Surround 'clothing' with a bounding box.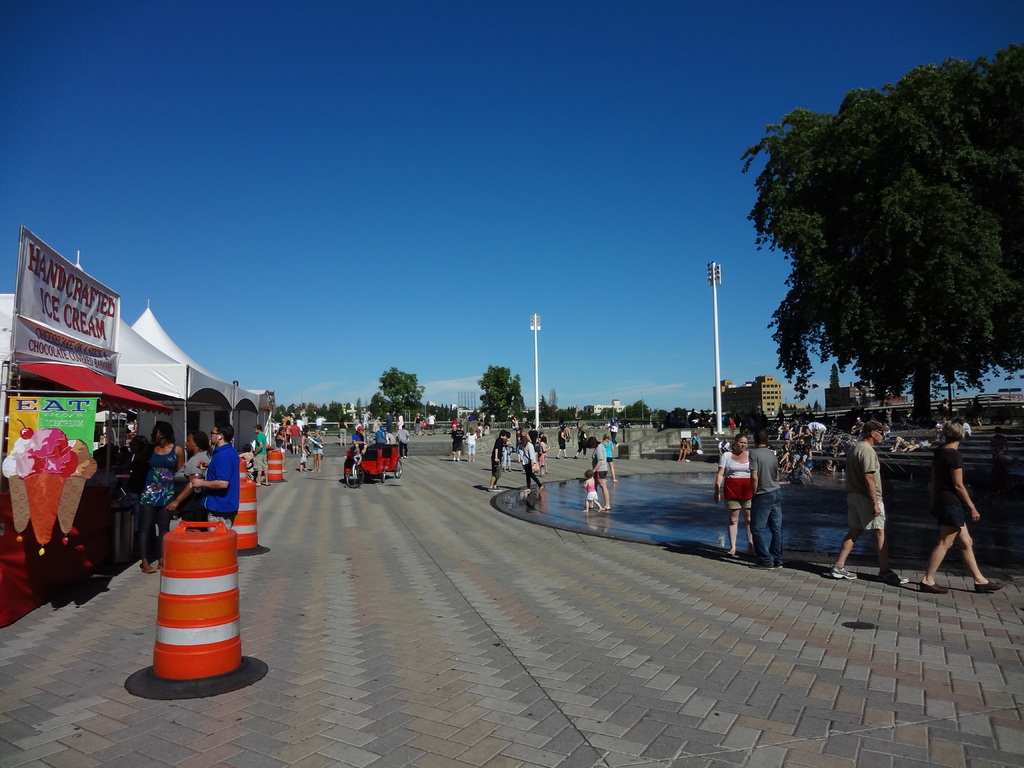
692/438/700/446.
